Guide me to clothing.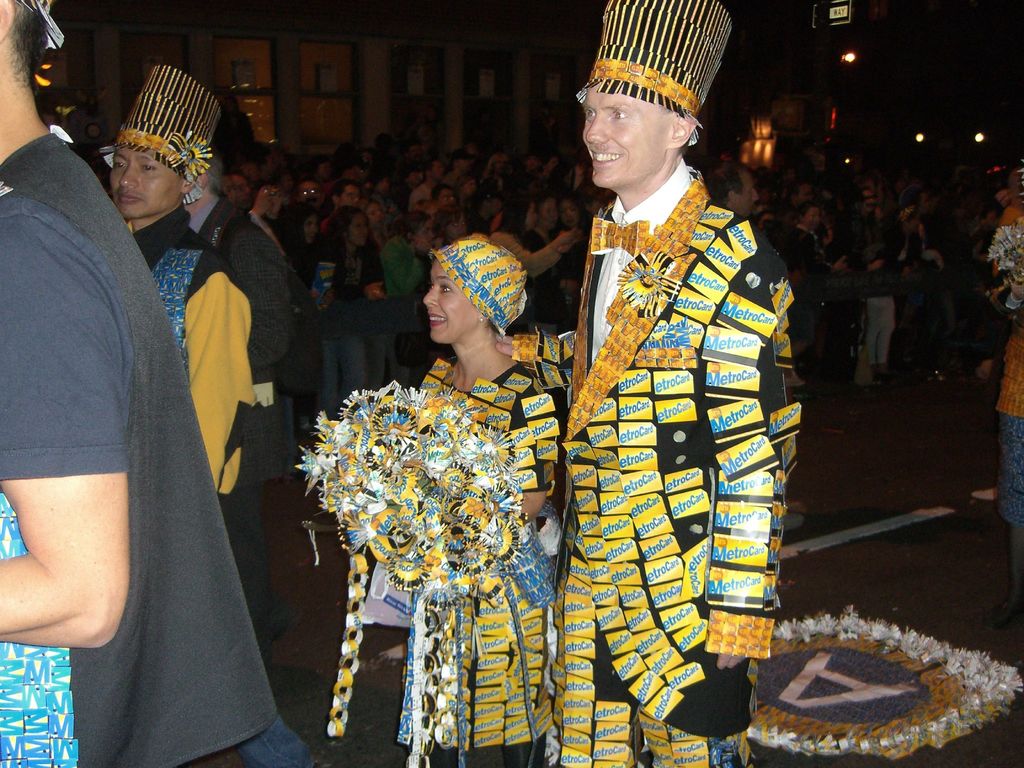
Guidance: bbox=[1, 130, 282, 767].
